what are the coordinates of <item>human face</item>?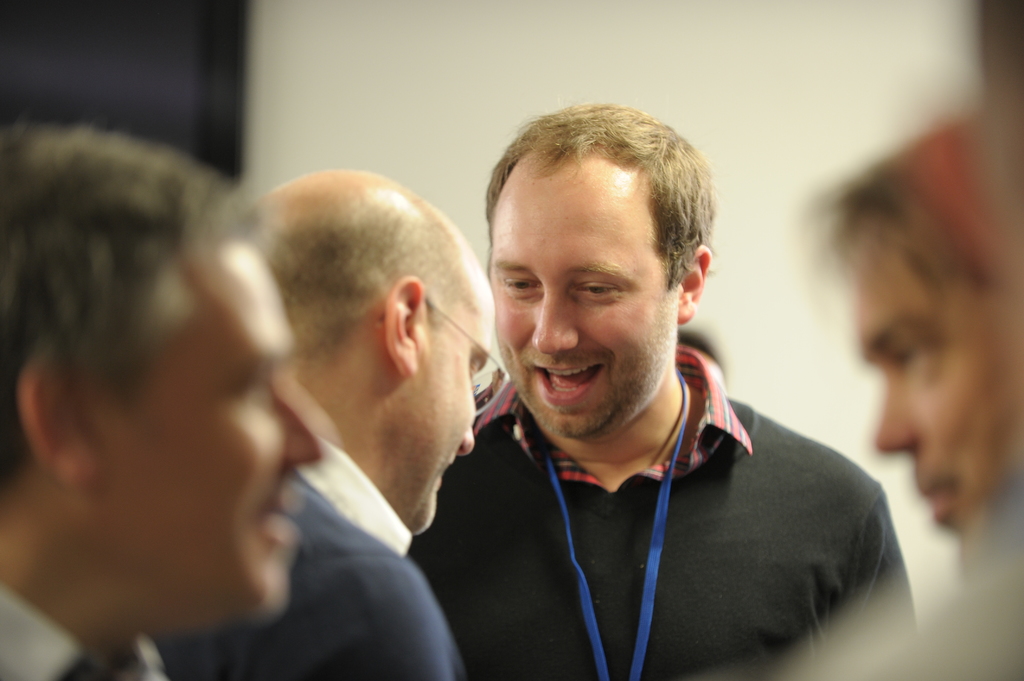
(376, 276, 486, 529).
